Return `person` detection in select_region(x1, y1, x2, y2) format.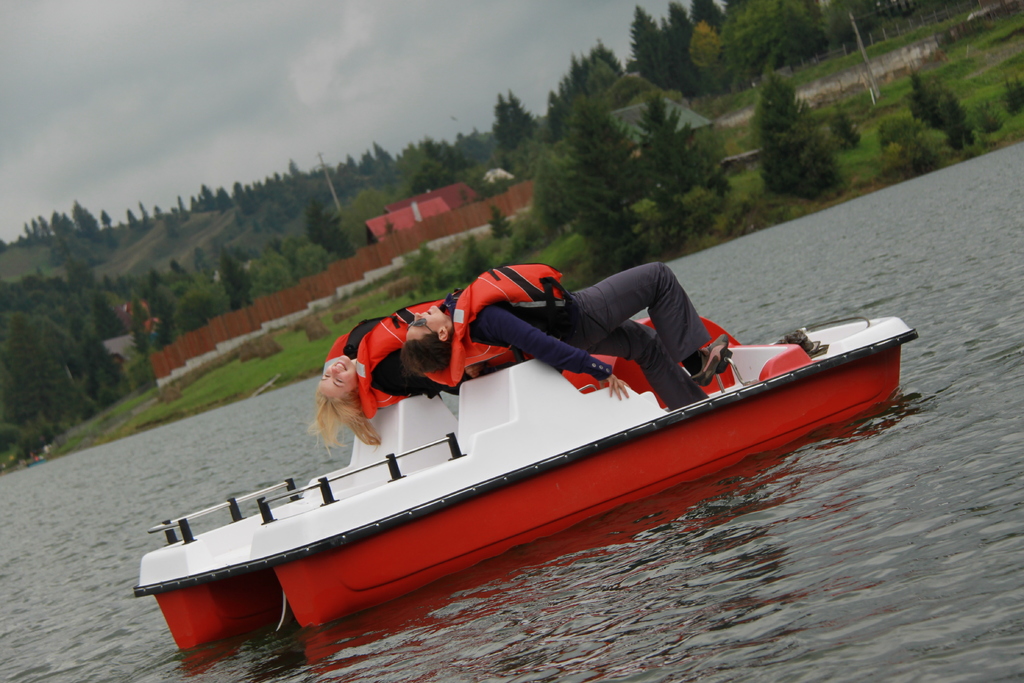
select_region(397, 259, 733, 415).
